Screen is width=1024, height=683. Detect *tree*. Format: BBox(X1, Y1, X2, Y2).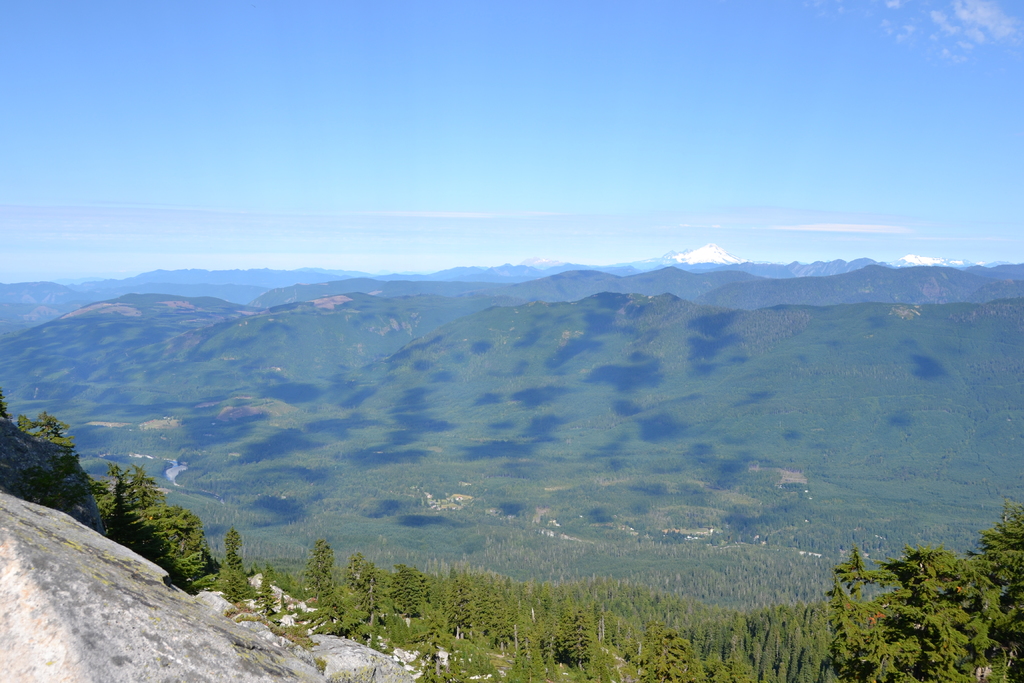
BBox(390, 560, 432, 624).
